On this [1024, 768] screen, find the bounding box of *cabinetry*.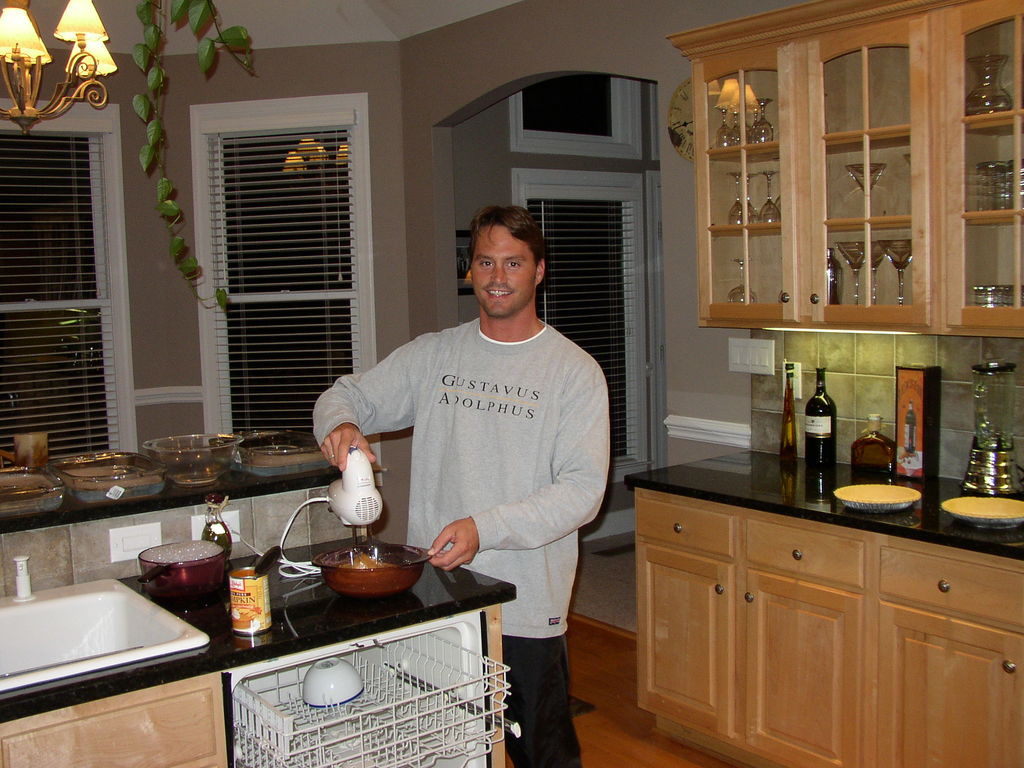
Bounding box: (left=0, top=668, right=232, bottom=762).
